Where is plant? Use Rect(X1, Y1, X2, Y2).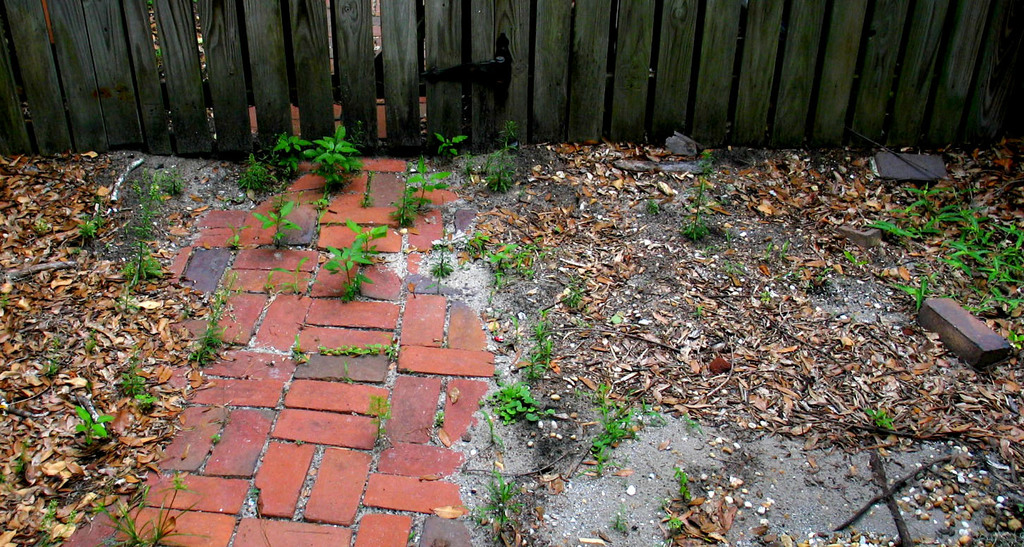
Rect(74, 325, 95, 355).
